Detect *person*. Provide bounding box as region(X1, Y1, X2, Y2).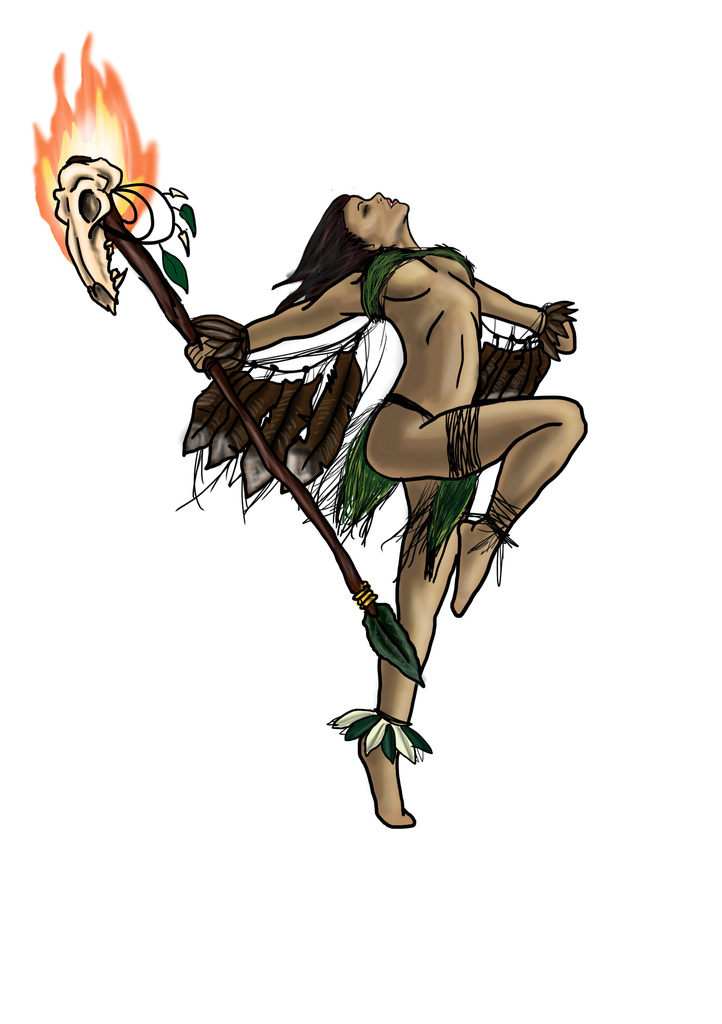
region(183, 166, 544, 836).
